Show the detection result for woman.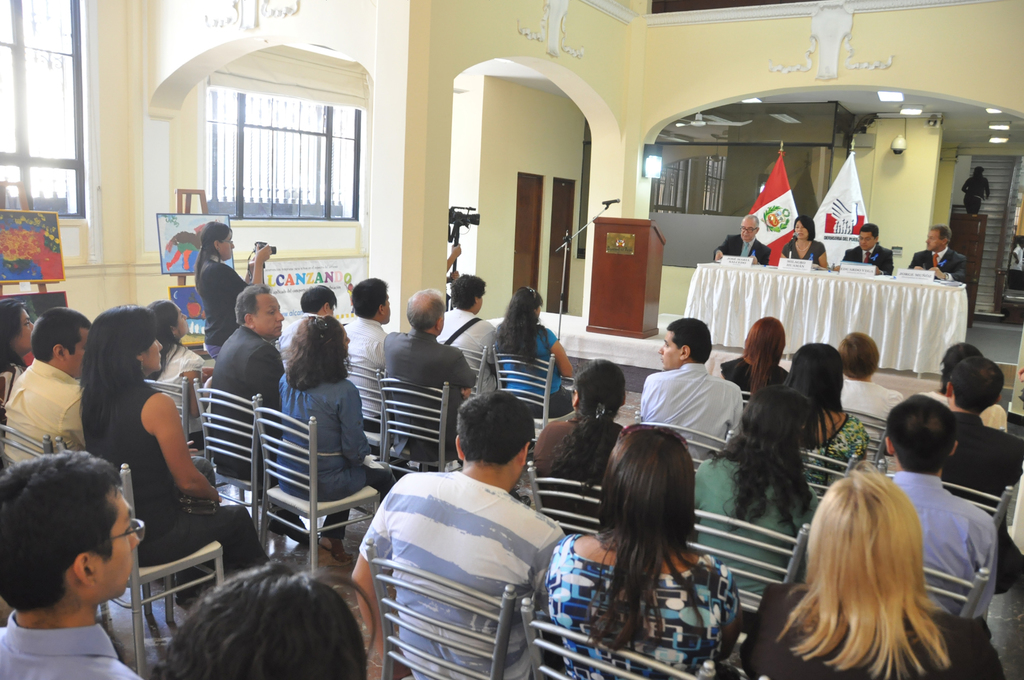
{"x1": 759, "y1": 436, "x2": 980, "y2": 669}.
